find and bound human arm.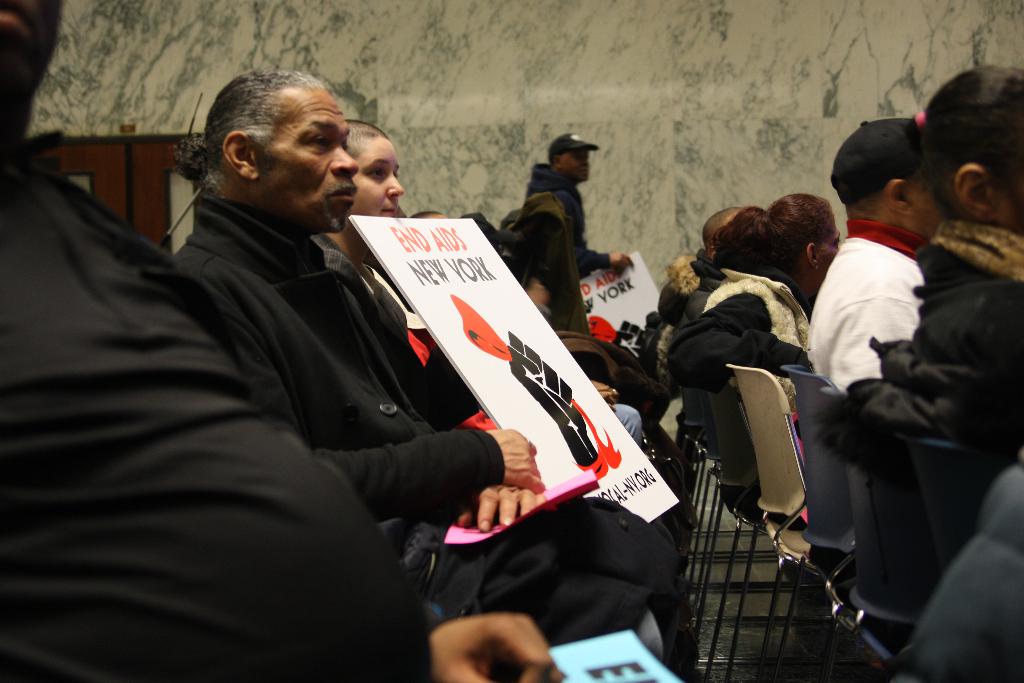
Bound: (429, 607, 569, 681).
